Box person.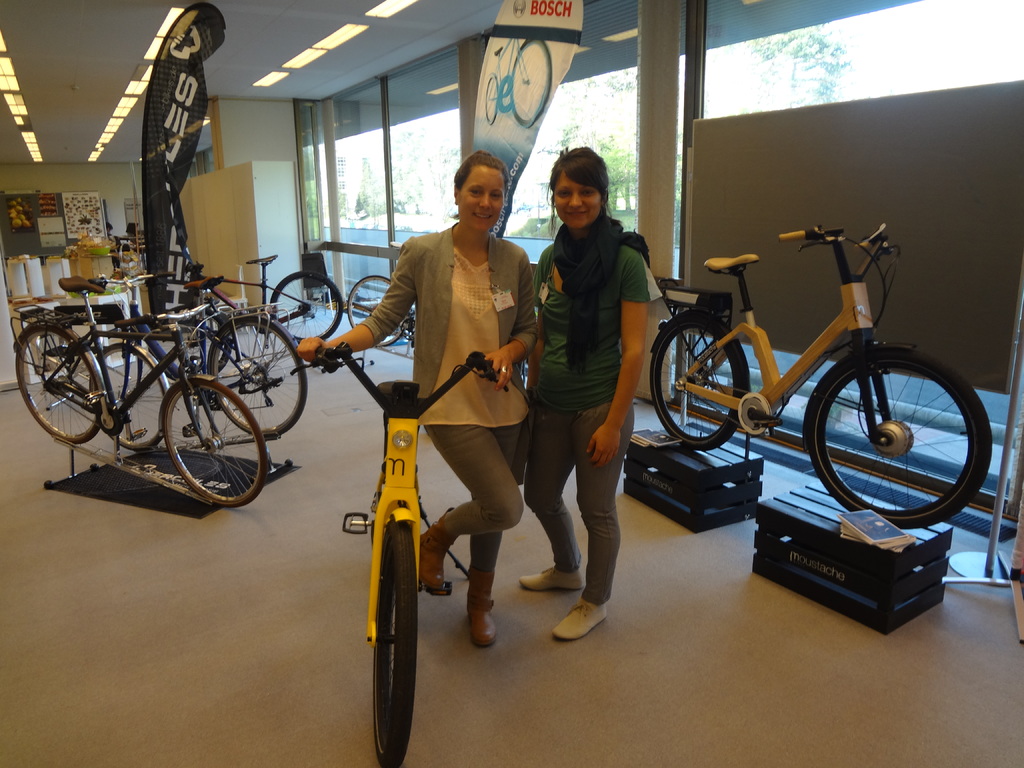
x1=291, y1=142, x2=532, y2=644.
